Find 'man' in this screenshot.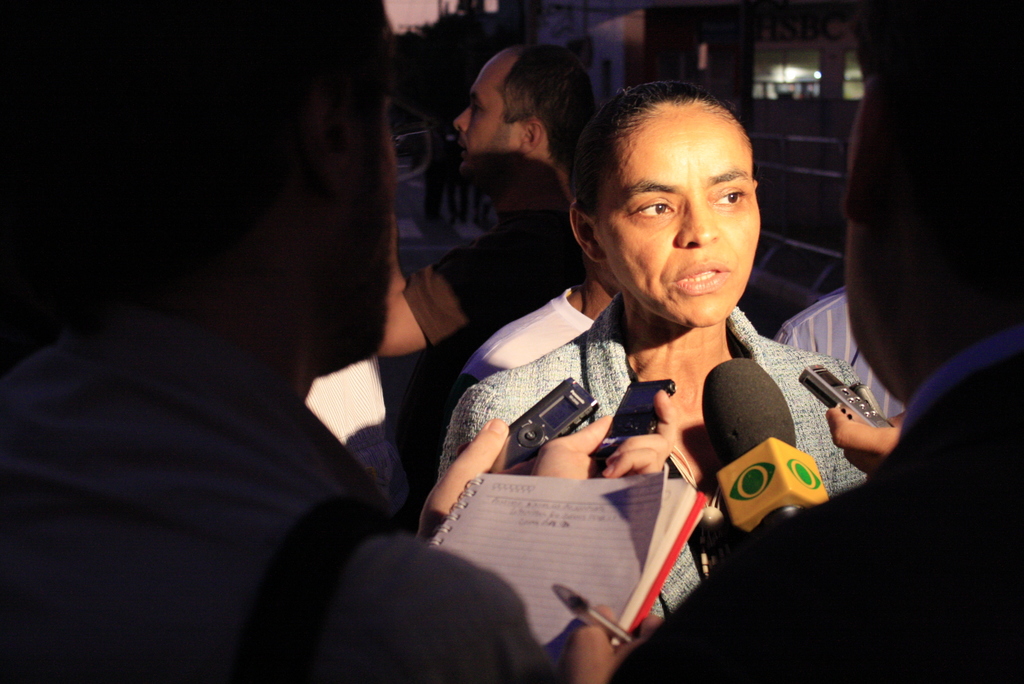
The bounding box for 'man' is bbox=[351, 40, 604, 370].
